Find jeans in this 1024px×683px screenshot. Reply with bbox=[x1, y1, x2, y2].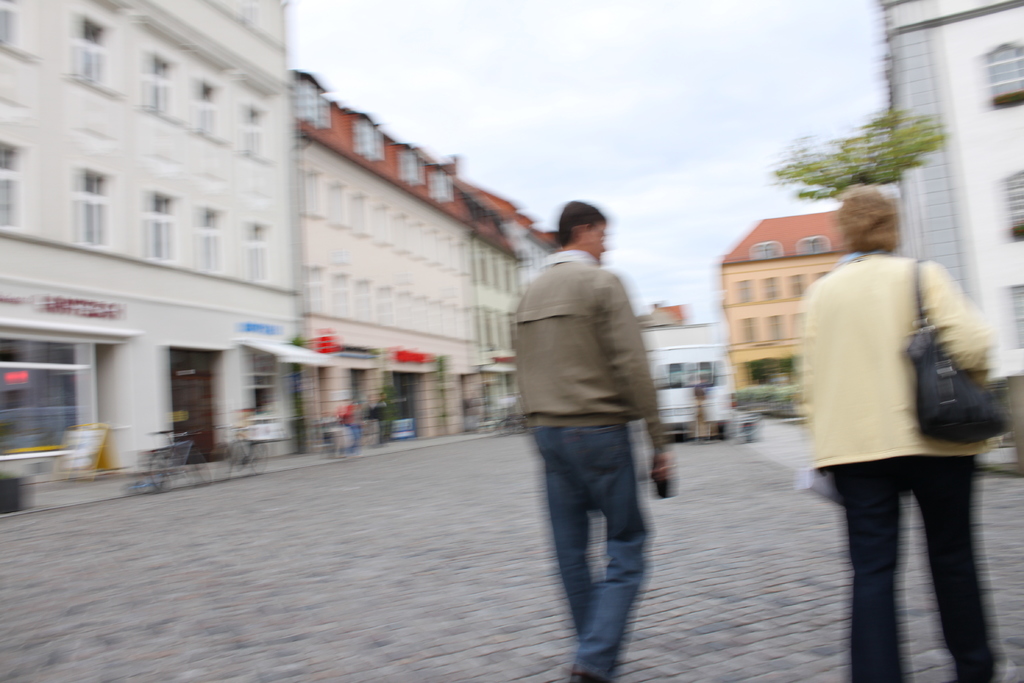
bbox=[377, 420, 387, 445].
